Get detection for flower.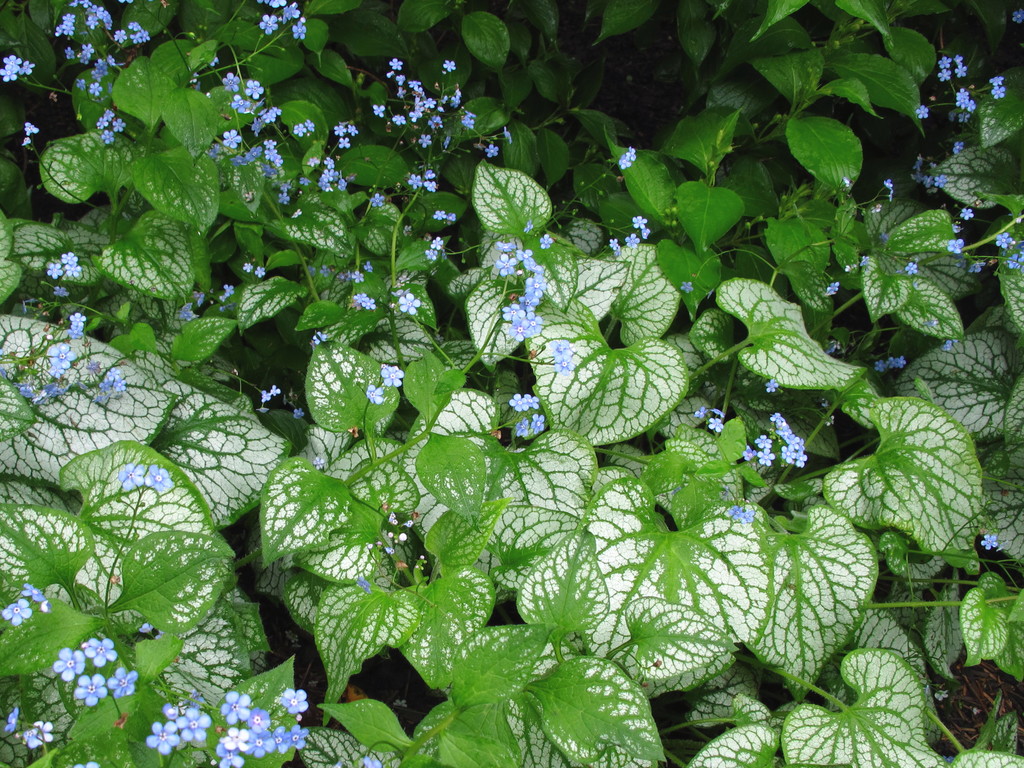
Detection: bbox=[434, 212, 453, 220].
